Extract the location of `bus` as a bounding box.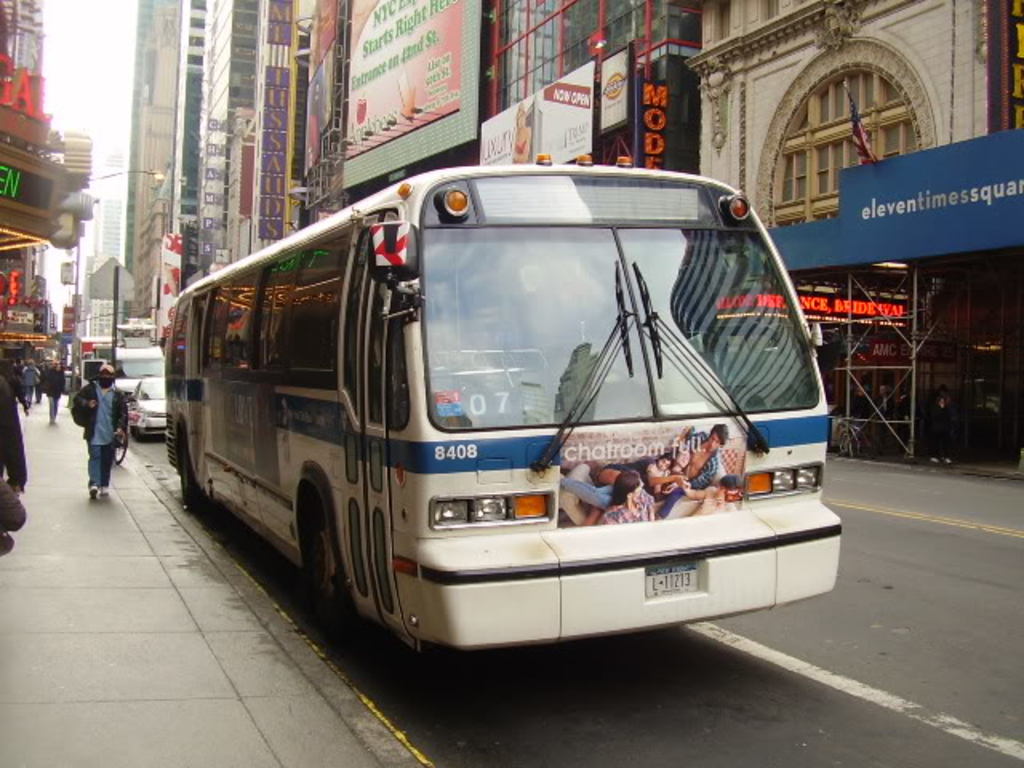
BBox(72, 331, 112, 378).
